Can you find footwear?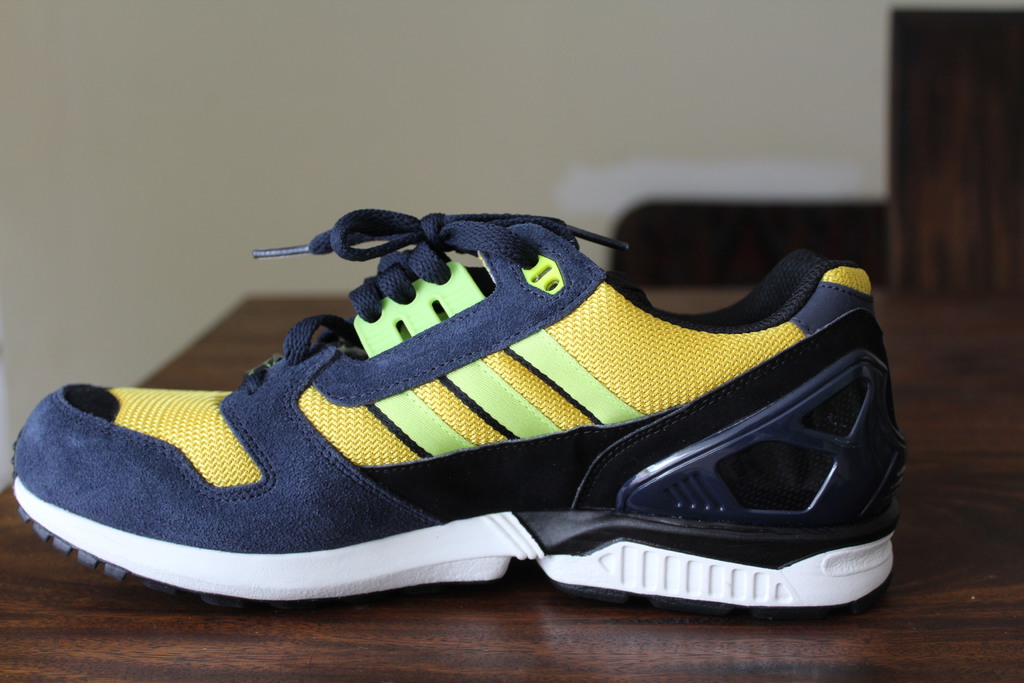
Yes, bounding box: {"x1": 9, "y1": 205, "x2": 907, "y2": 613}.
